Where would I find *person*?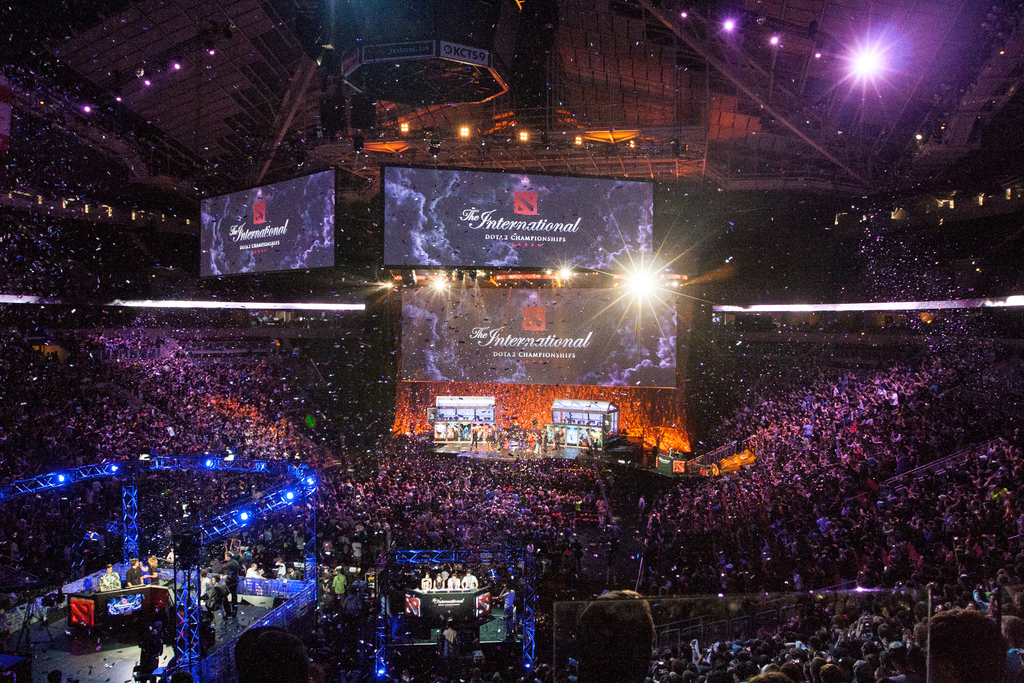
At [left=563, top=586, right=664, bottom=682].
